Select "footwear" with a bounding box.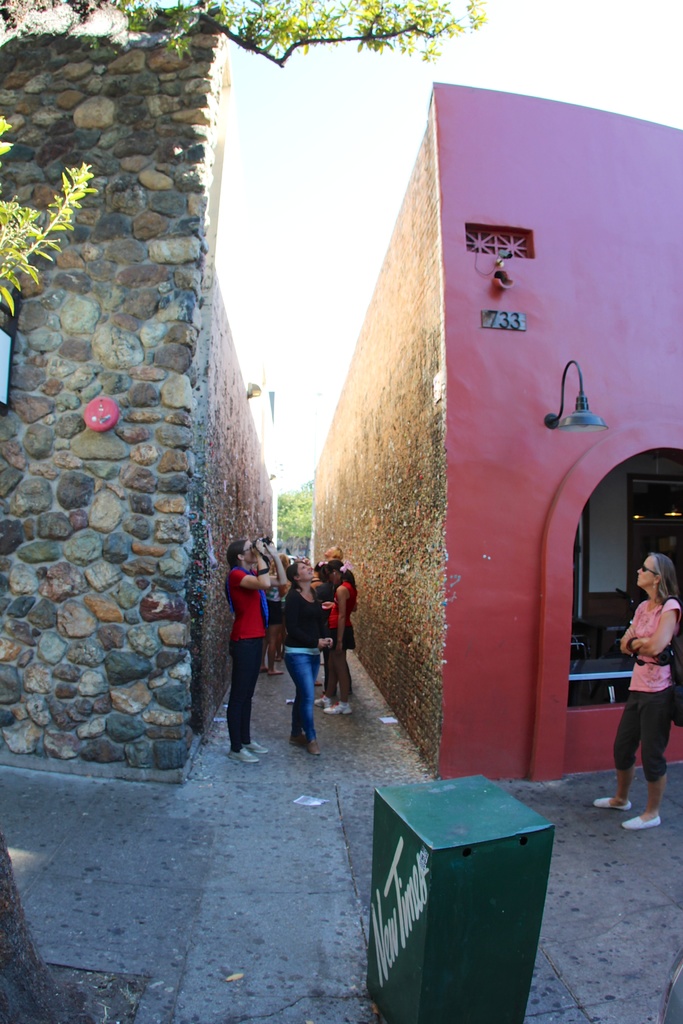
(290,737,308,749).
